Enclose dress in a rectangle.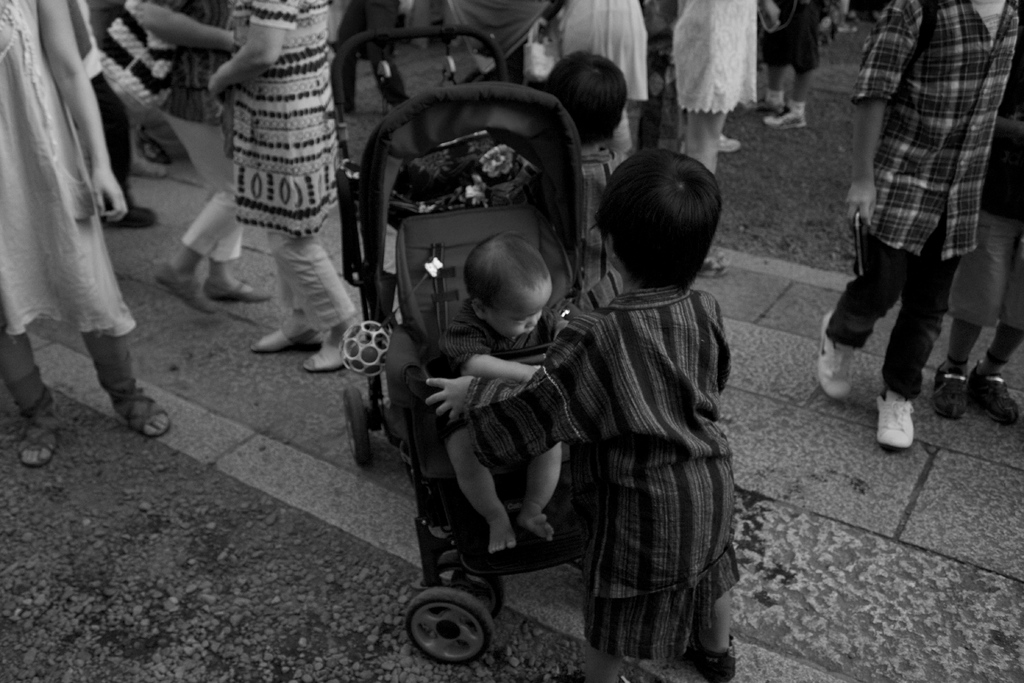
<box>0,0,136,331</box>.
